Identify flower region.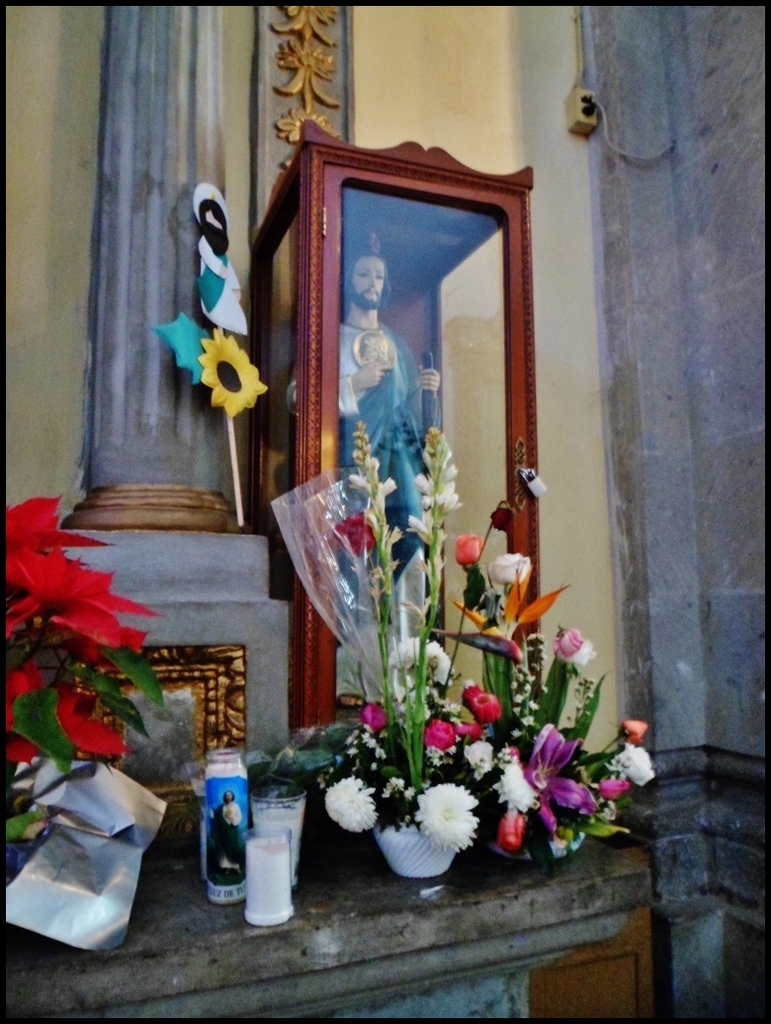
Region: box(418, 716, 456, 750).
